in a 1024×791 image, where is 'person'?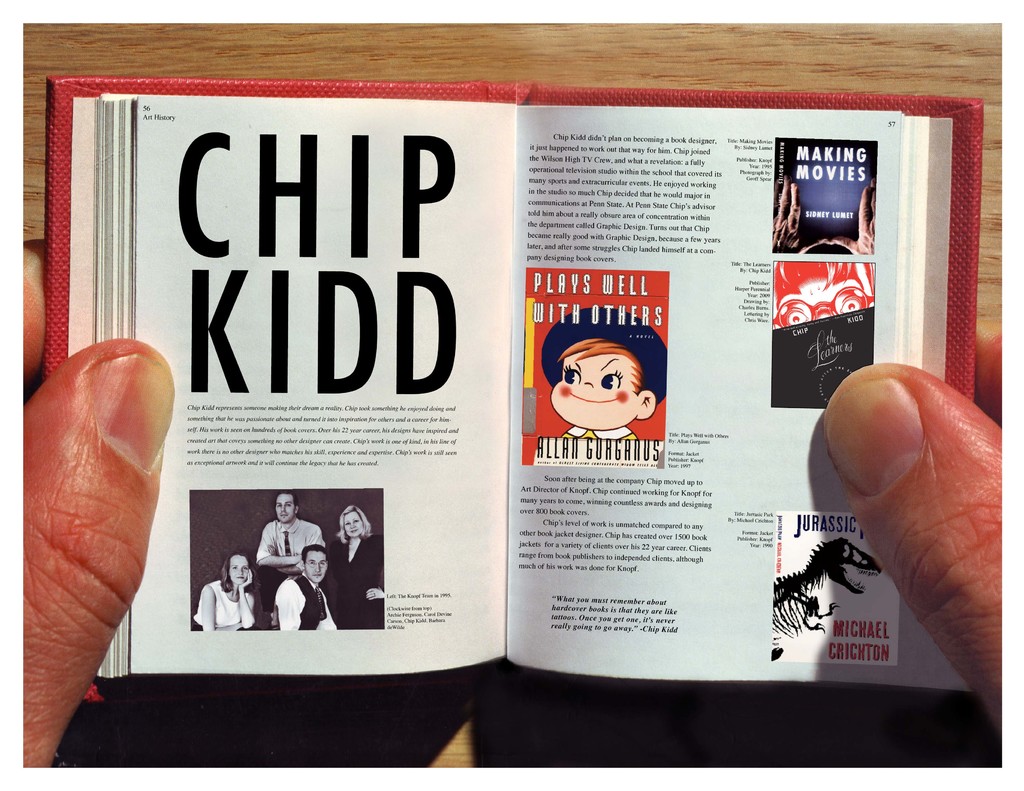
left=20, top=239, right=1002, bottom=769.
